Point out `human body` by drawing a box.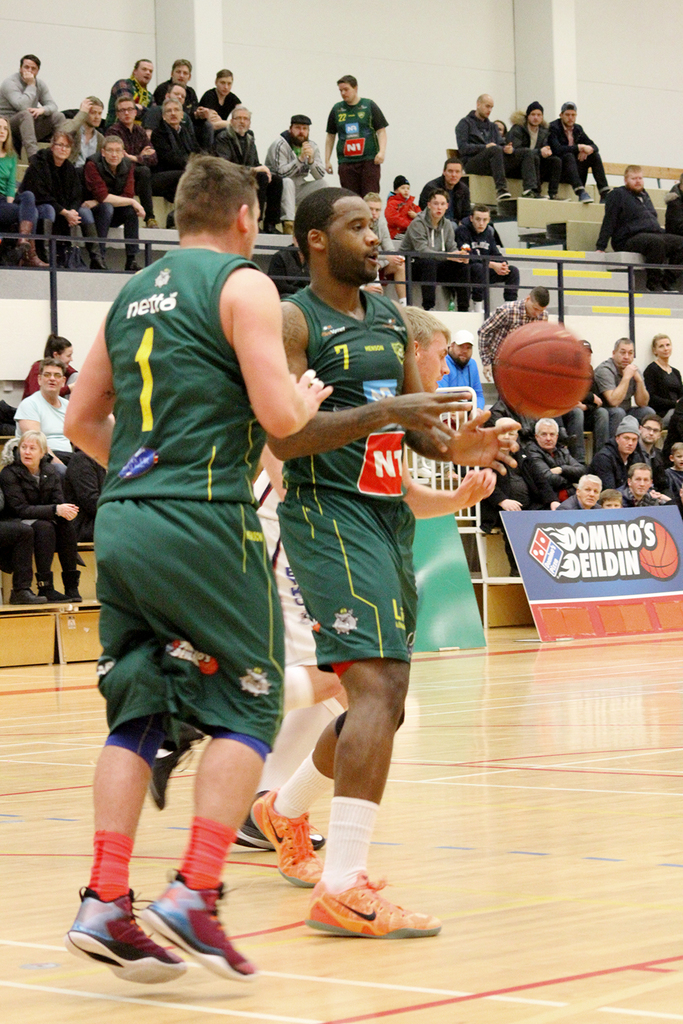
bbox(391, 188, 412, 247).
